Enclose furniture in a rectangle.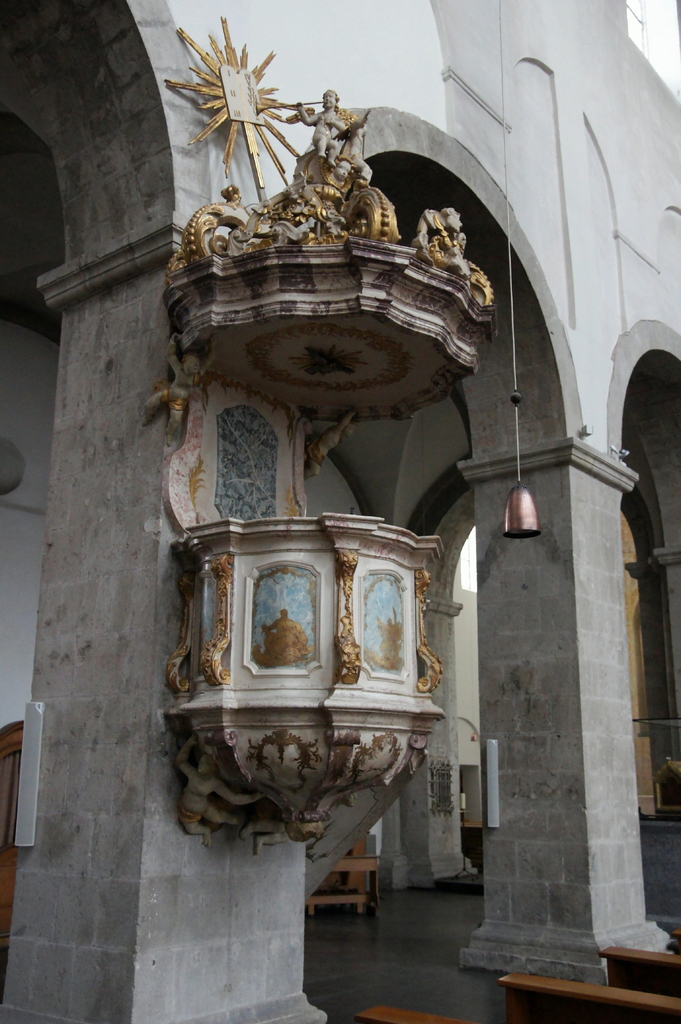
[left=0, top=721, right=21, bottom=926].
